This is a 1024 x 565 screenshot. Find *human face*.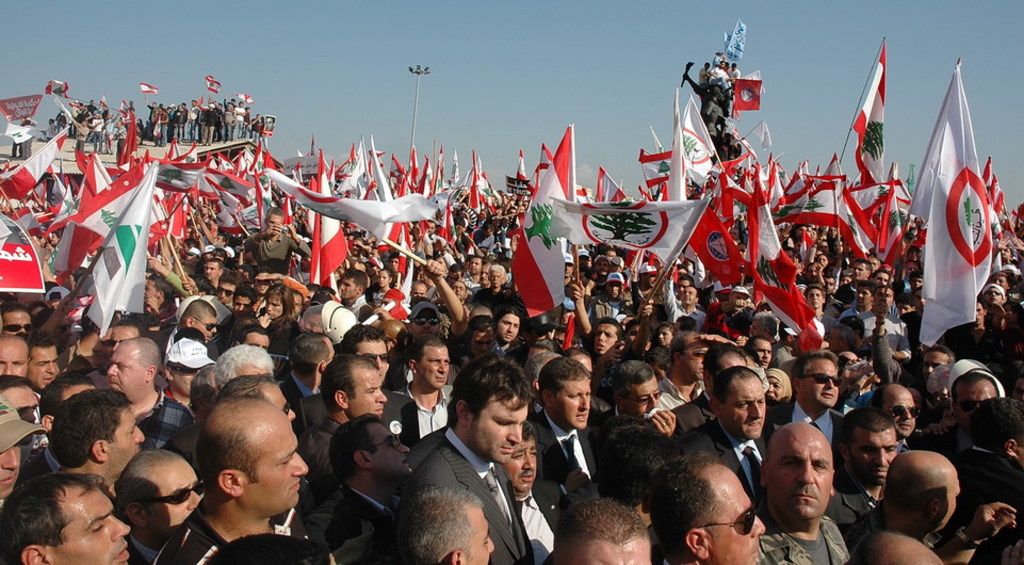
Bounding box: 507, 437, 541, 491.
